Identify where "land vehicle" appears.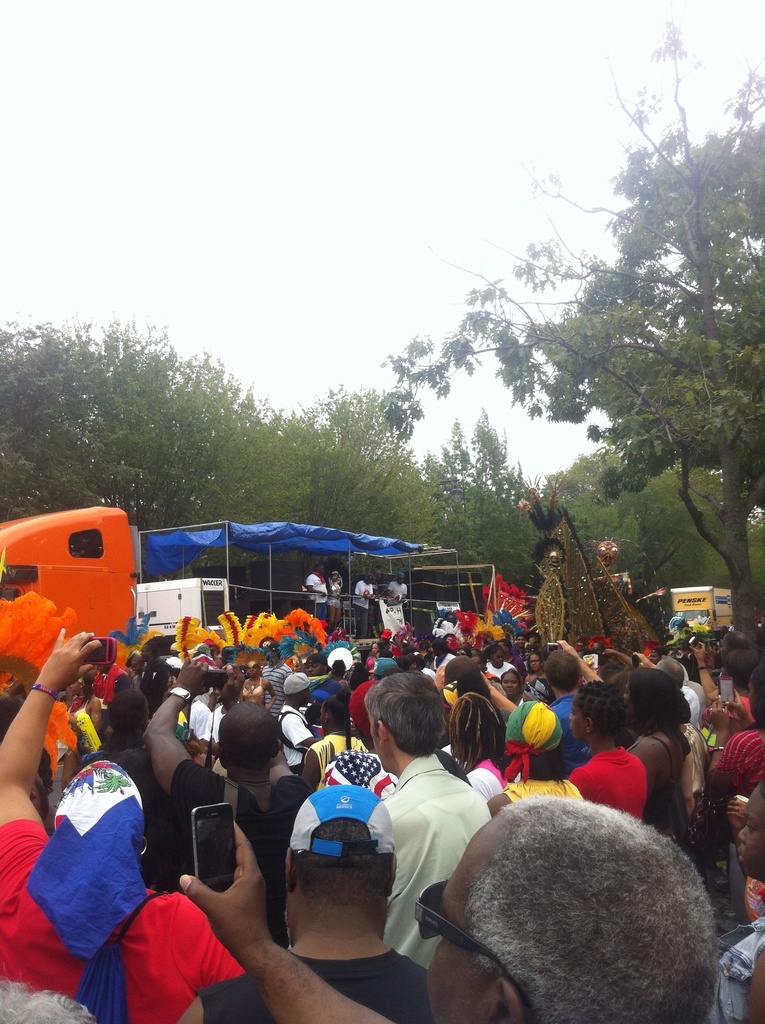
Appears at BBox(666, 579, 734, 634).
